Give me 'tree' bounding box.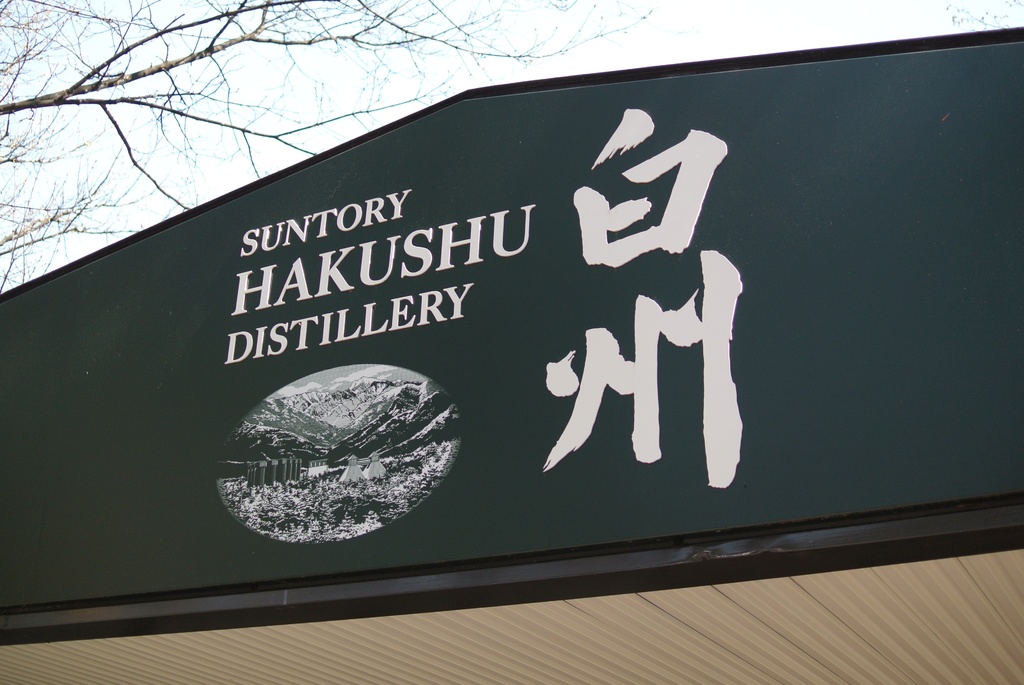
[left=0, top=0, right=658, bottom=297].
